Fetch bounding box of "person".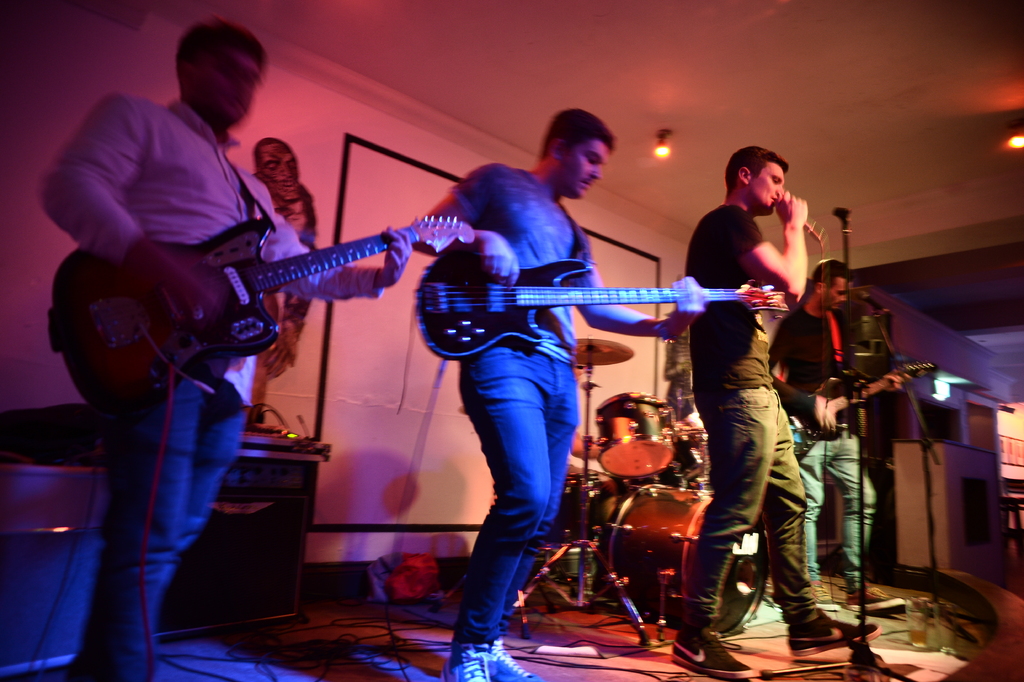
Bbox: 38:15:416:681.
